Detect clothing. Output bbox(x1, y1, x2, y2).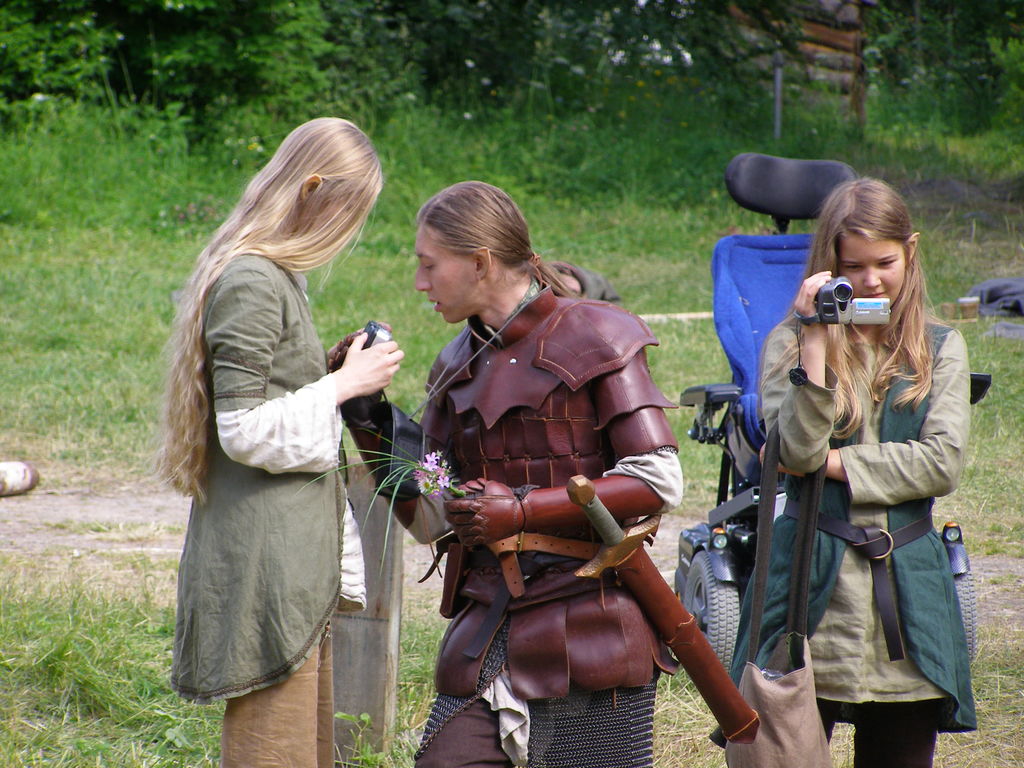
bbox(757, 305, 972, 767).
